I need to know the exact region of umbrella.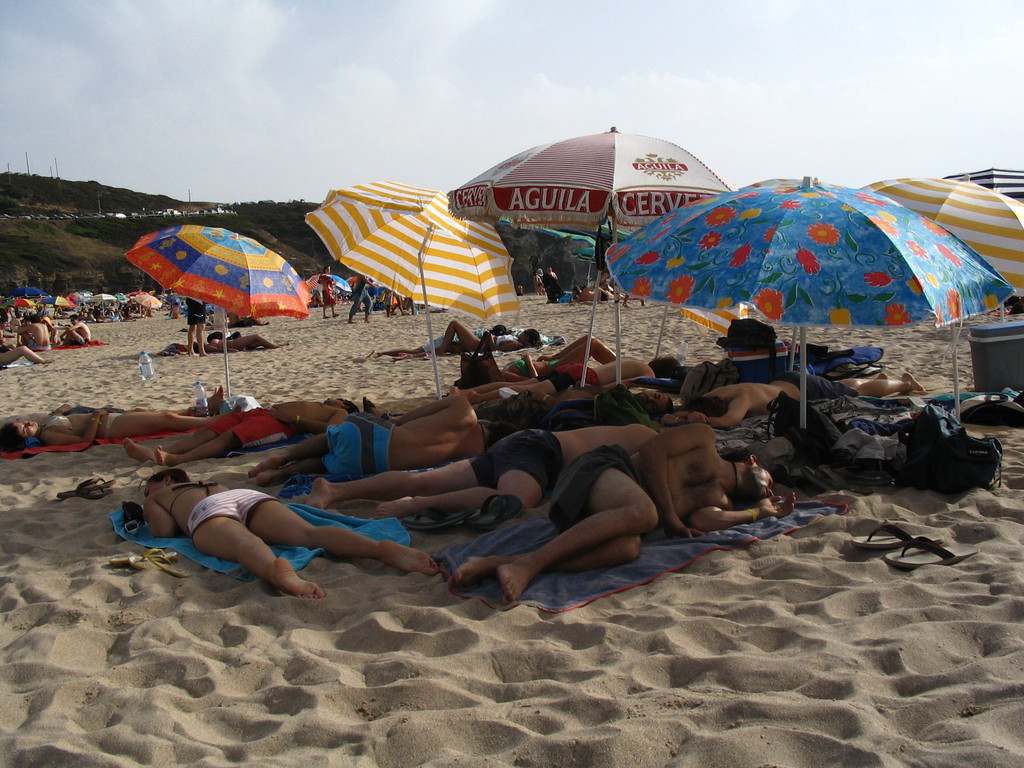
Region: 591 167 1007 441.
